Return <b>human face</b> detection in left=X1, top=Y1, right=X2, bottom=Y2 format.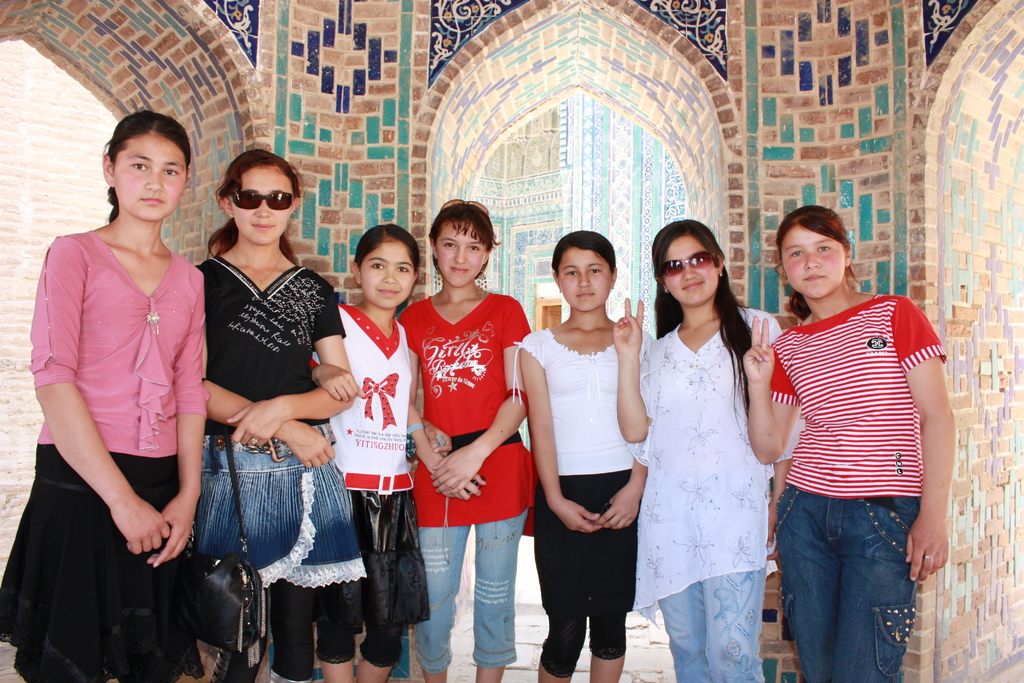
left=358, top=238, right=417, bottom=307.
